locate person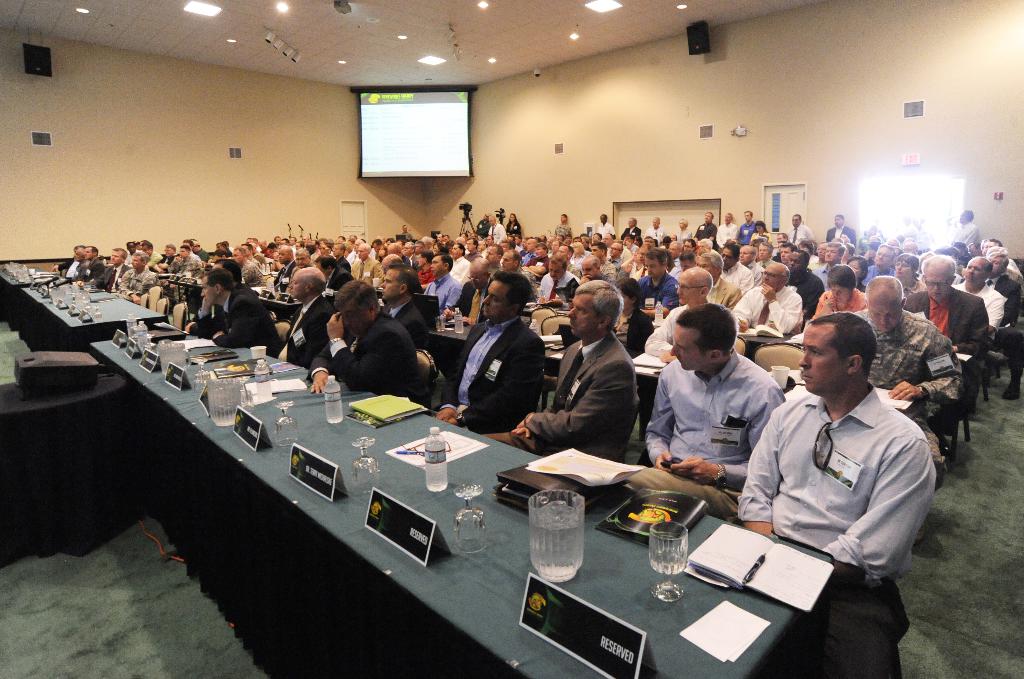
rect(744, 307, 894, 671)
